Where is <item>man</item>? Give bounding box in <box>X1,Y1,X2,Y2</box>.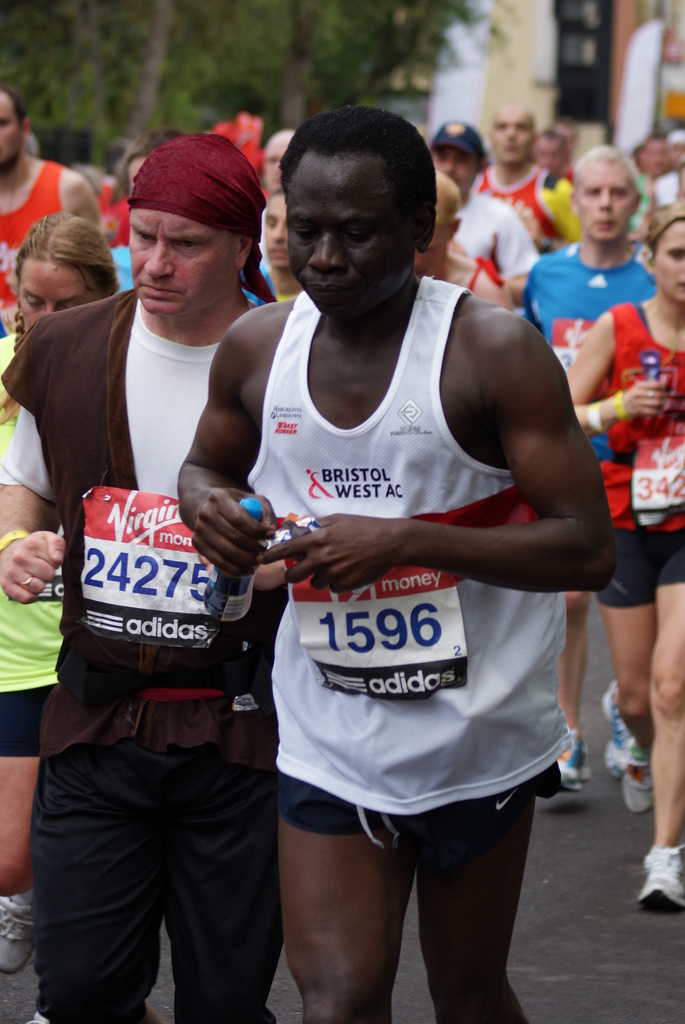
<box>475,95,576,258</box>.
